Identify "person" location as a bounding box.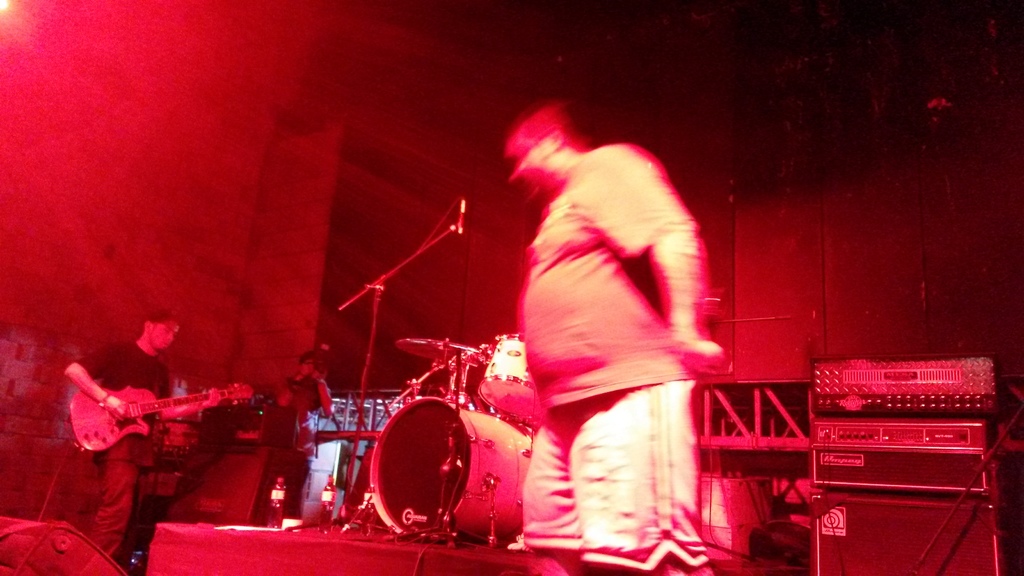
<bbox>63, 308, 220, 568</bbox>.
